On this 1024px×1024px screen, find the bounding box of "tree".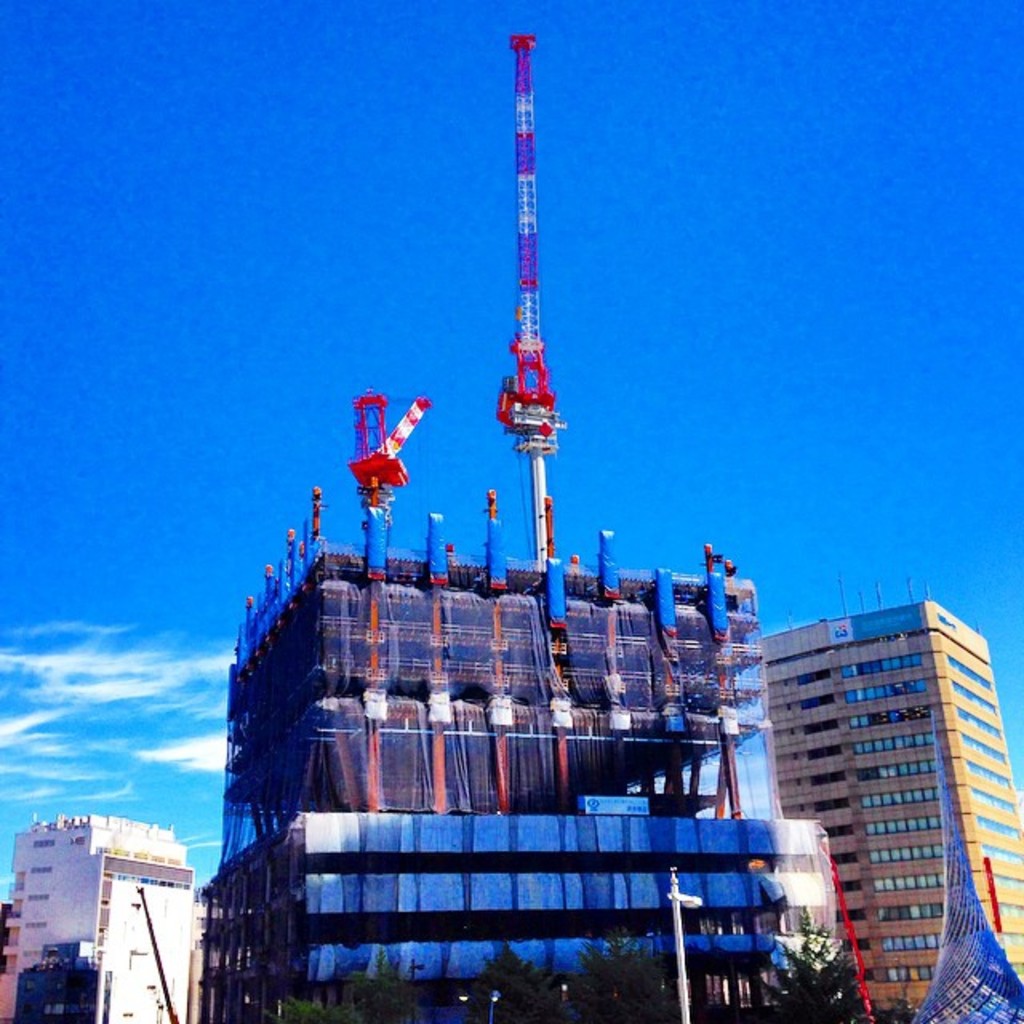
Bounding box: (870,987,925,1022).
